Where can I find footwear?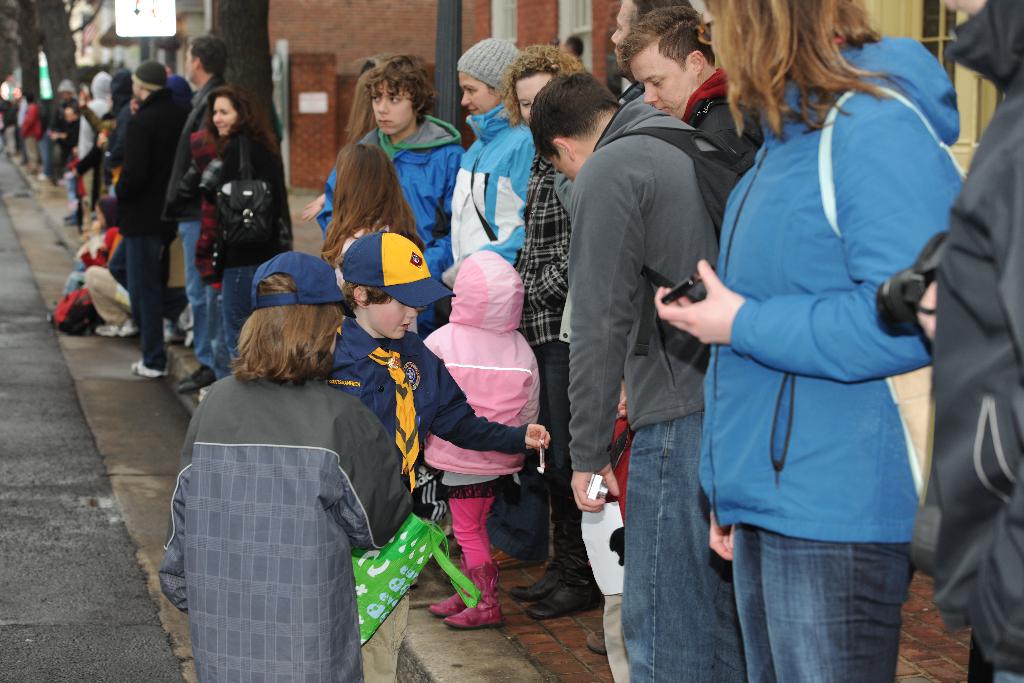
You can find it at pyautogui.locateOnScreen(123, 356, 161, 378).
